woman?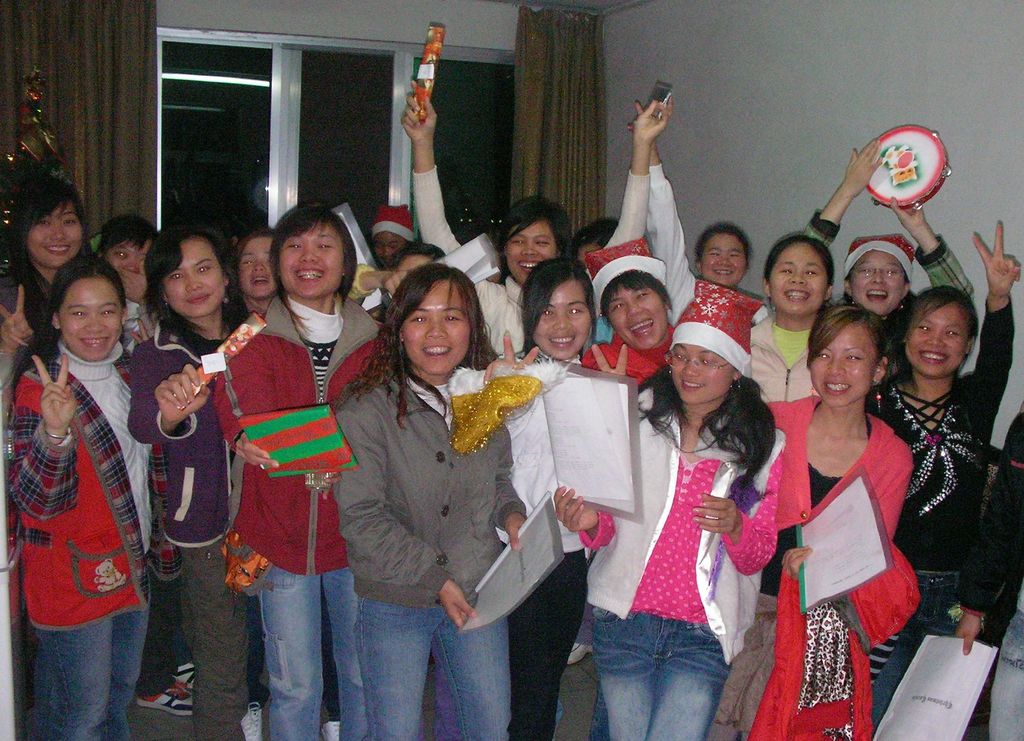
region(369, 205, 415, 267)
